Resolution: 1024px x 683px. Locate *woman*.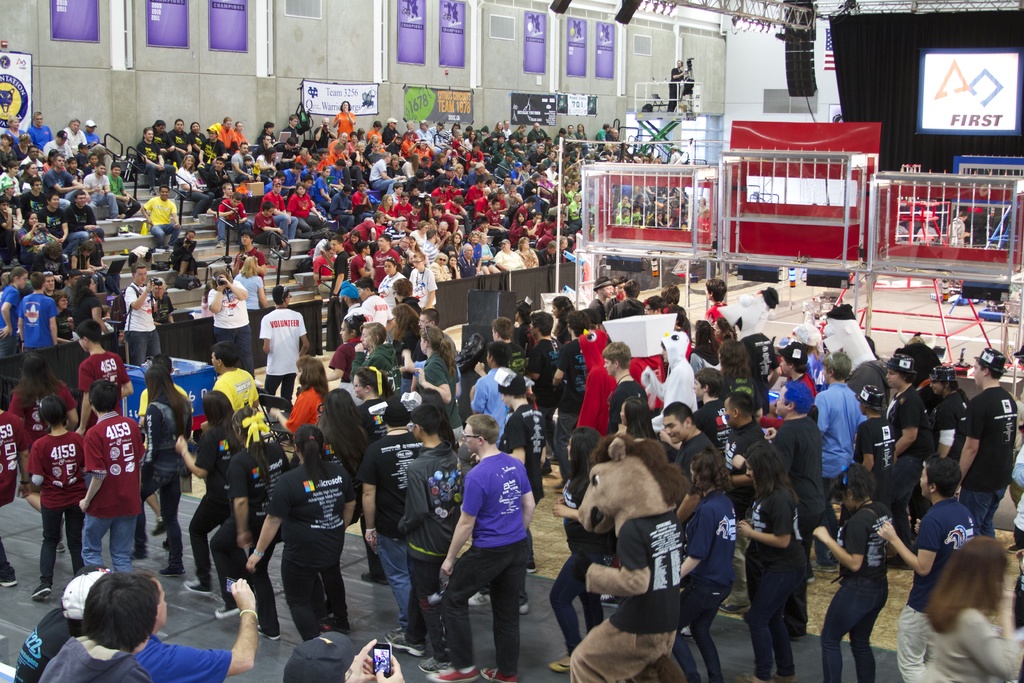
804:461:896:682.
